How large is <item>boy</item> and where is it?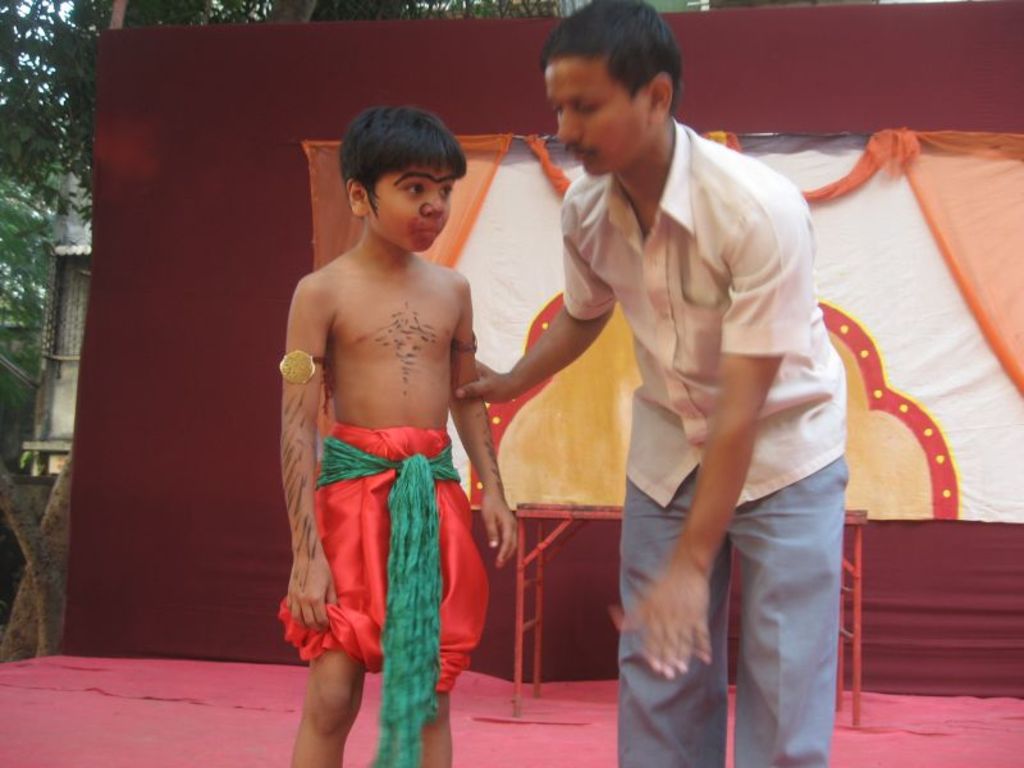
Bounding box: box(276, 101, 517, 767).
